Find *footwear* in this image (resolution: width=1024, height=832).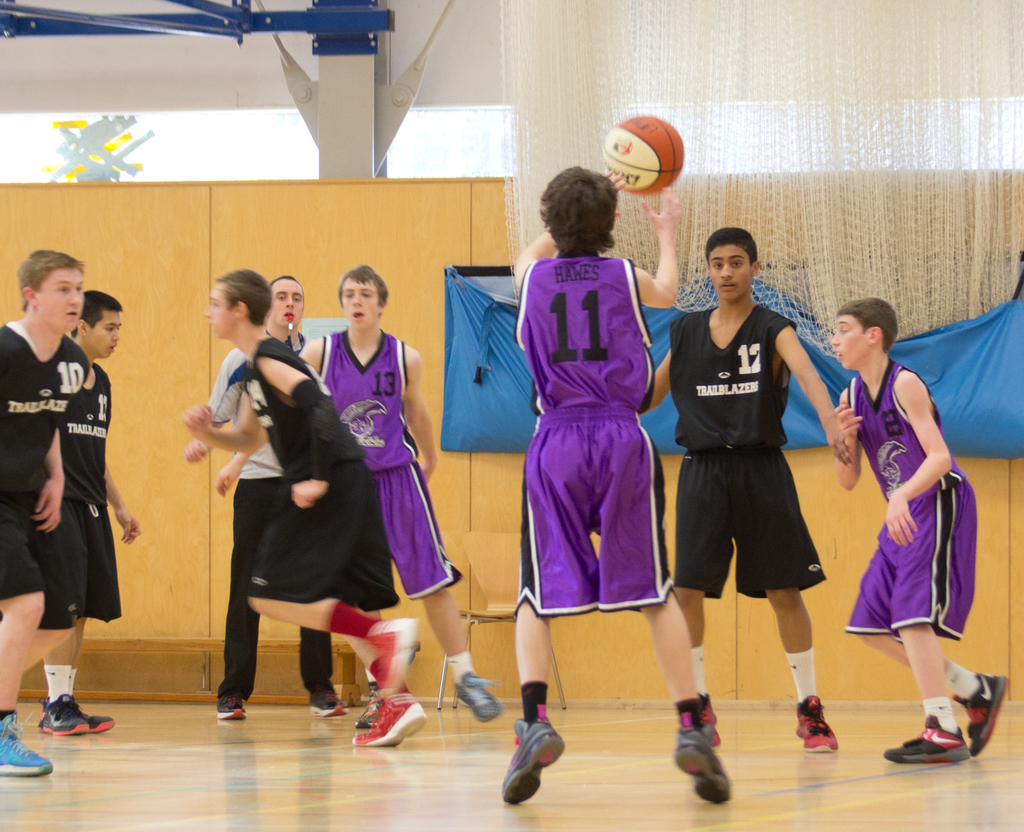
{"left": 0, "top": 715, "right": 49, "bottom": 776}.
